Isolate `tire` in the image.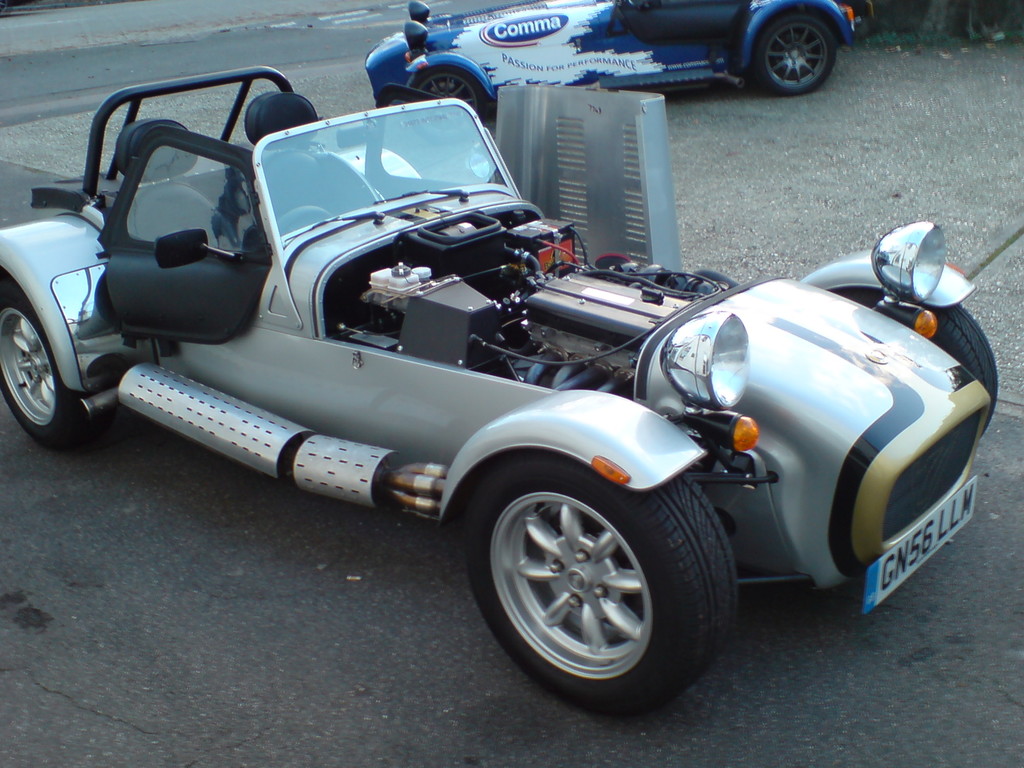
Isolated region: <region>405, 69, 488, 147</region>.
